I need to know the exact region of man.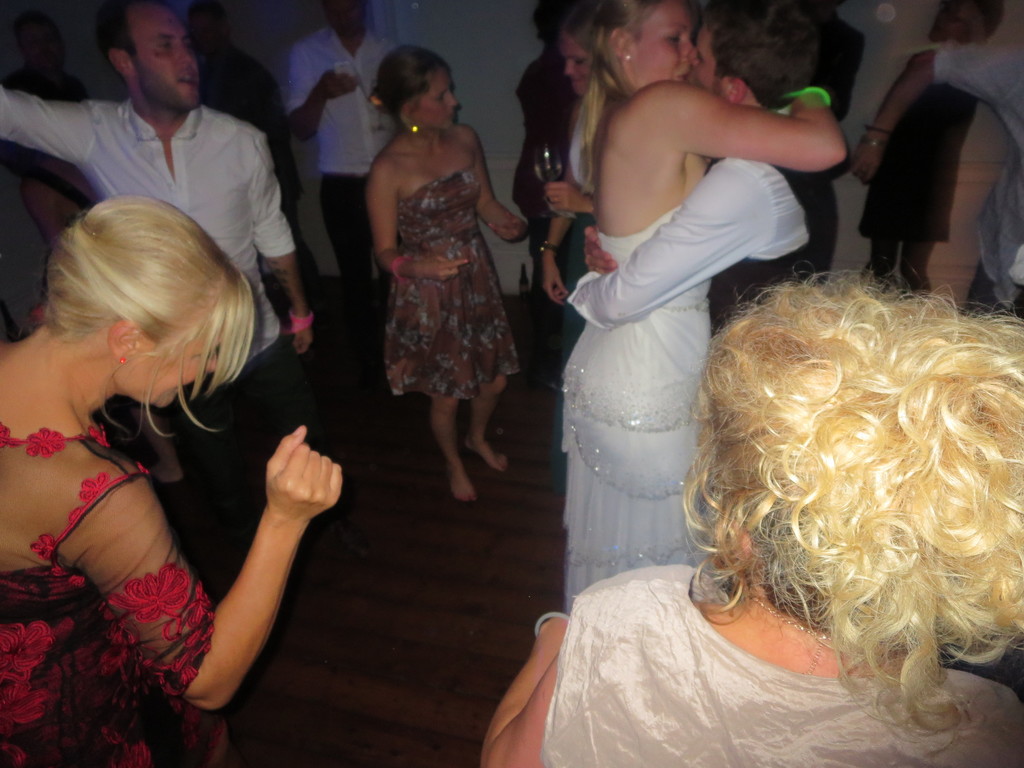
Region: 0, 0, 328, 541.
